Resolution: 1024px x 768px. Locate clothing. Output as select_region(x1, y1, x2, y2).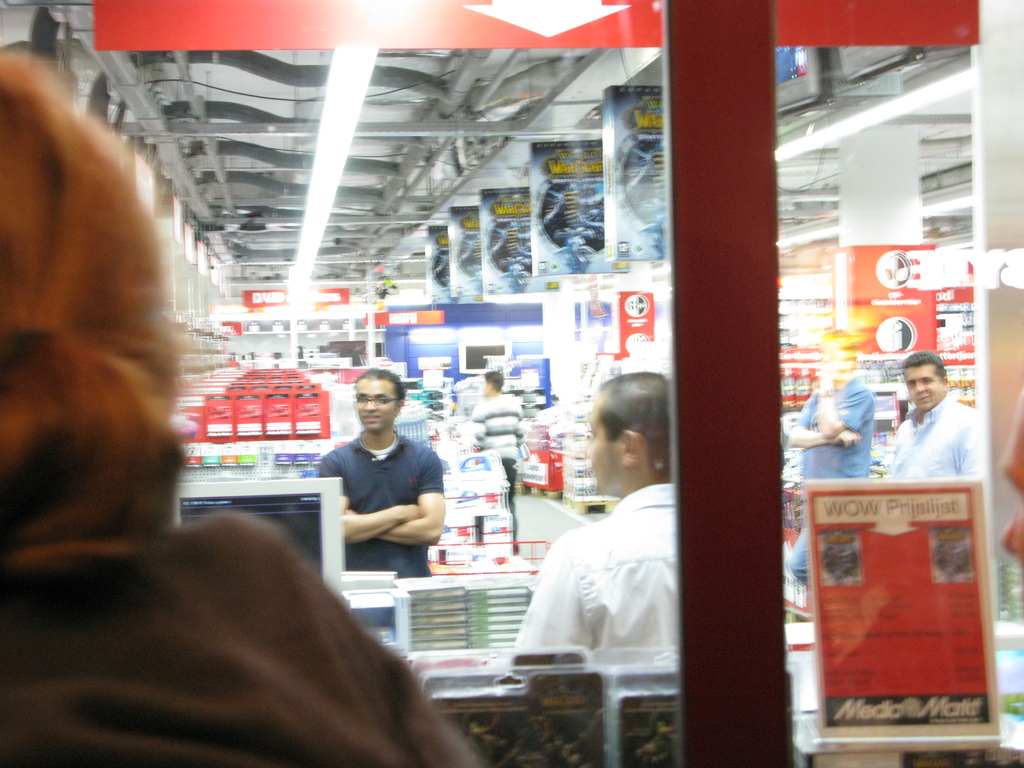
select_region(877, 390, 996, 488).
